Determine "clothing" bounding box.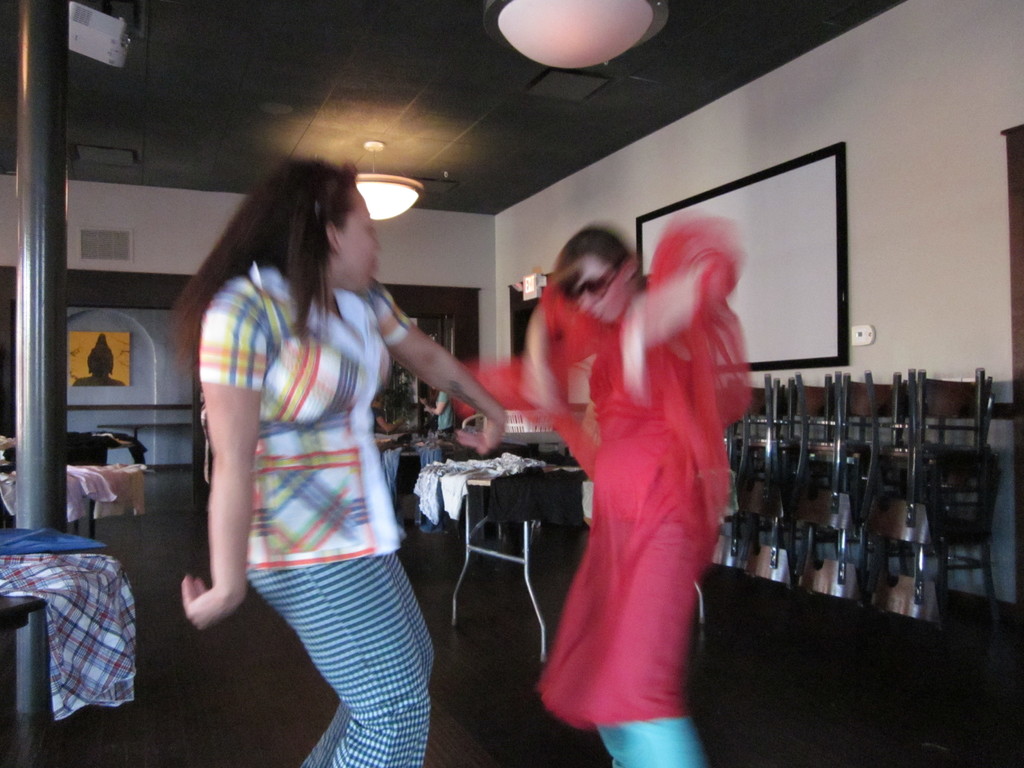
Determined: detection(196, 256, 424, 767).
